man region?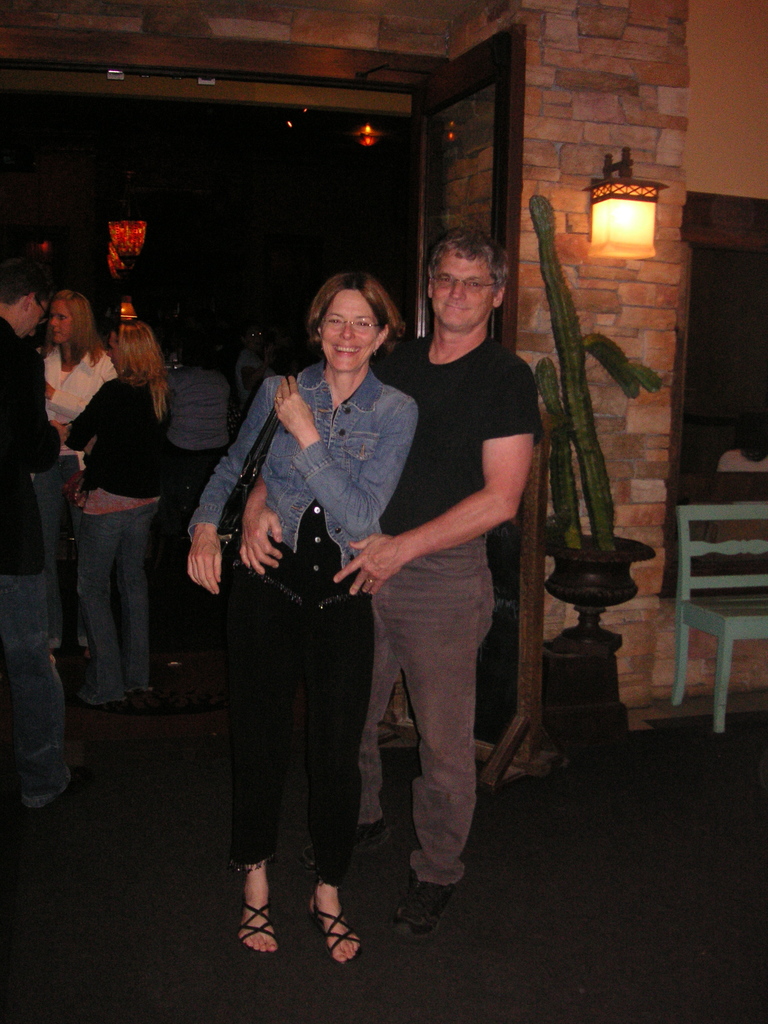
(x1=308, y1=202, x2=543, y2=918)
